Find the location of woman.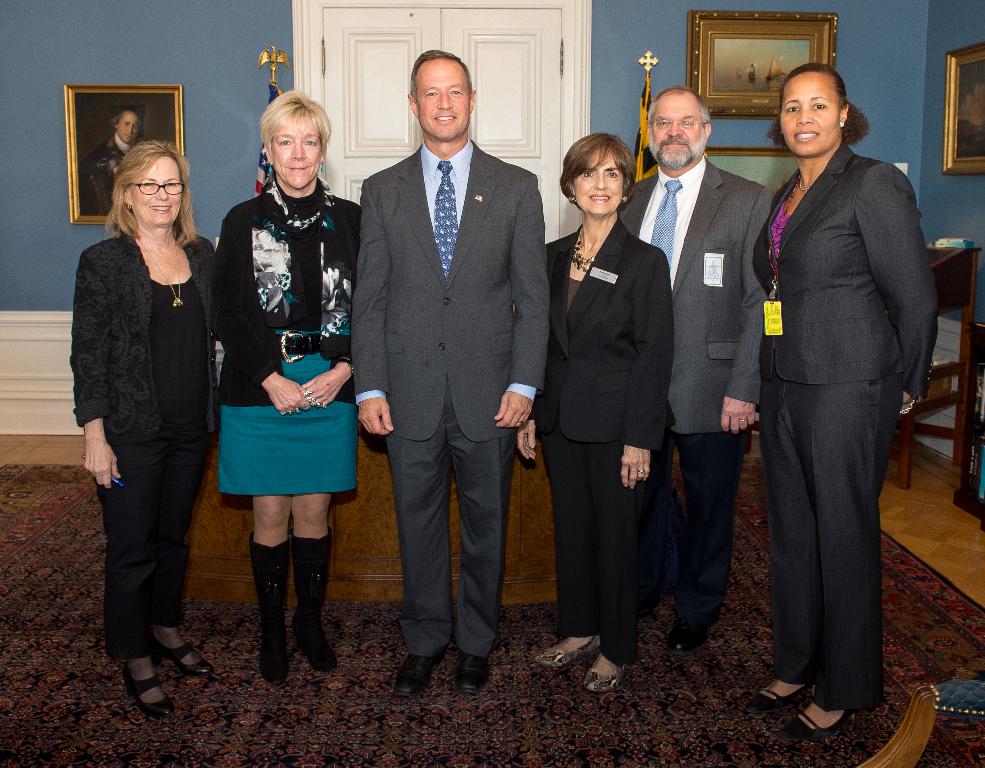
Location: [left=746, top=70, right=937, bottom=735].
